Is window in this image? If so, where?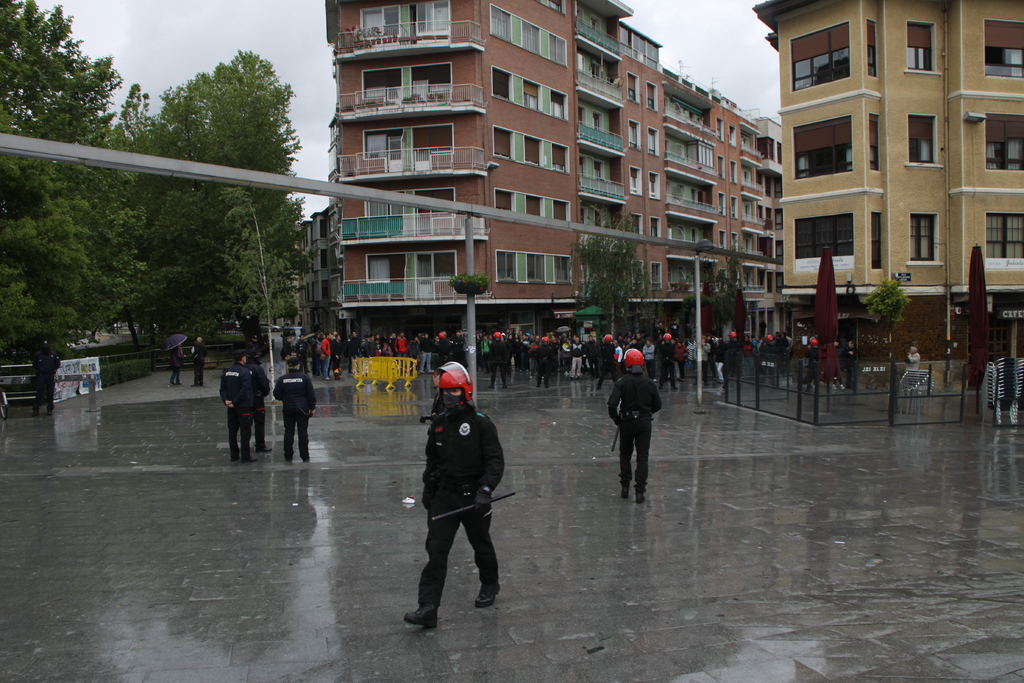
Yes, at 495, 186, 518, 212.
